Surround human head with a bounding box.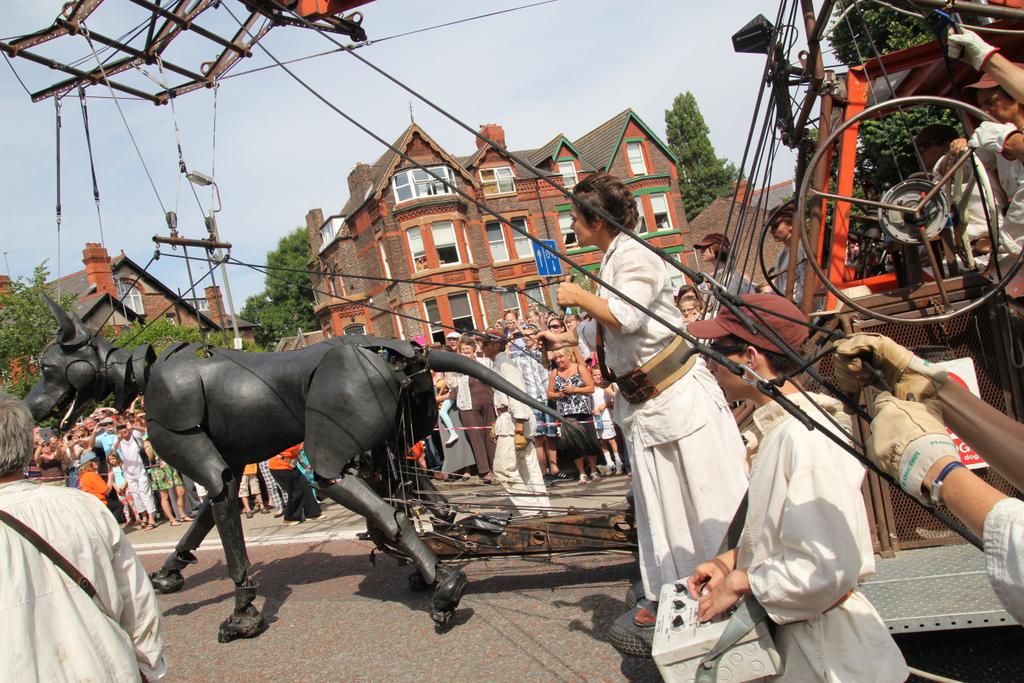
<box>697,235,735,259</box>.
